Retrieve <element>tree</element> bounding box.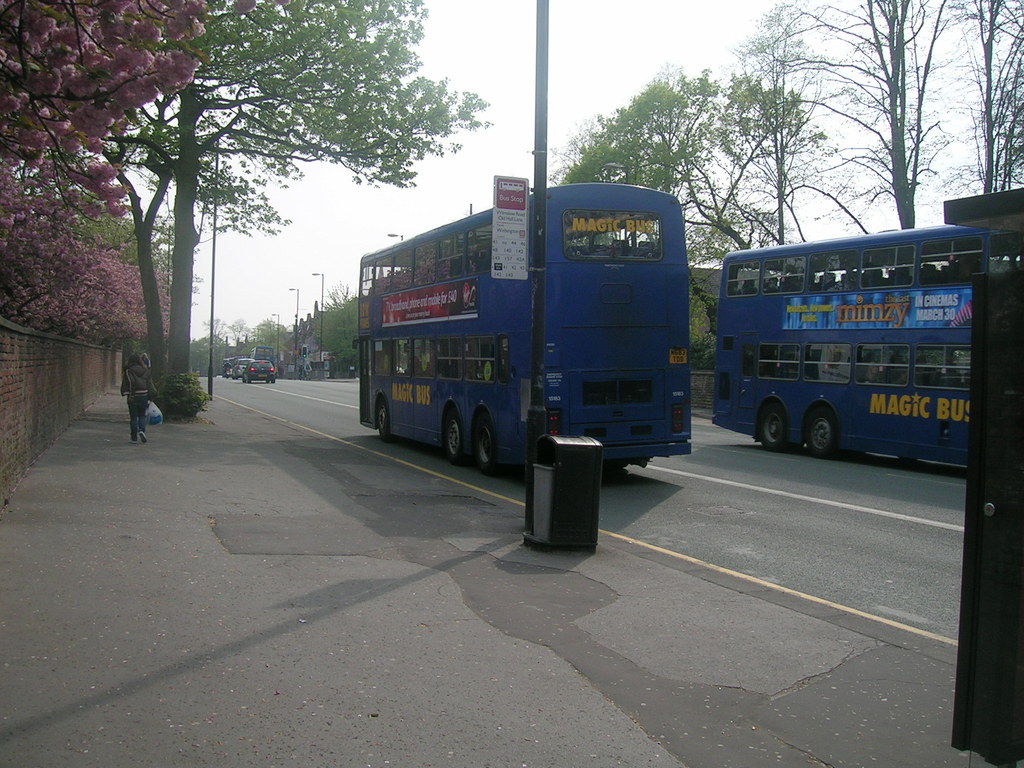
Bounding box: crop(0, 0, 256, 230).
